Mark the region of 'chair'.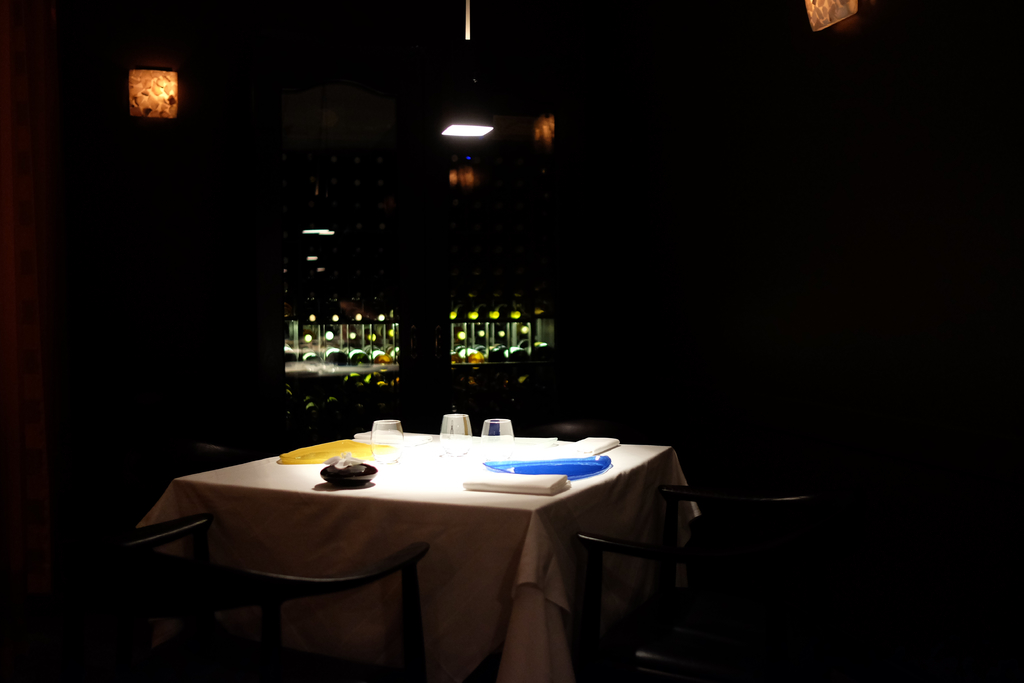
Region: 0/508/433/682.
